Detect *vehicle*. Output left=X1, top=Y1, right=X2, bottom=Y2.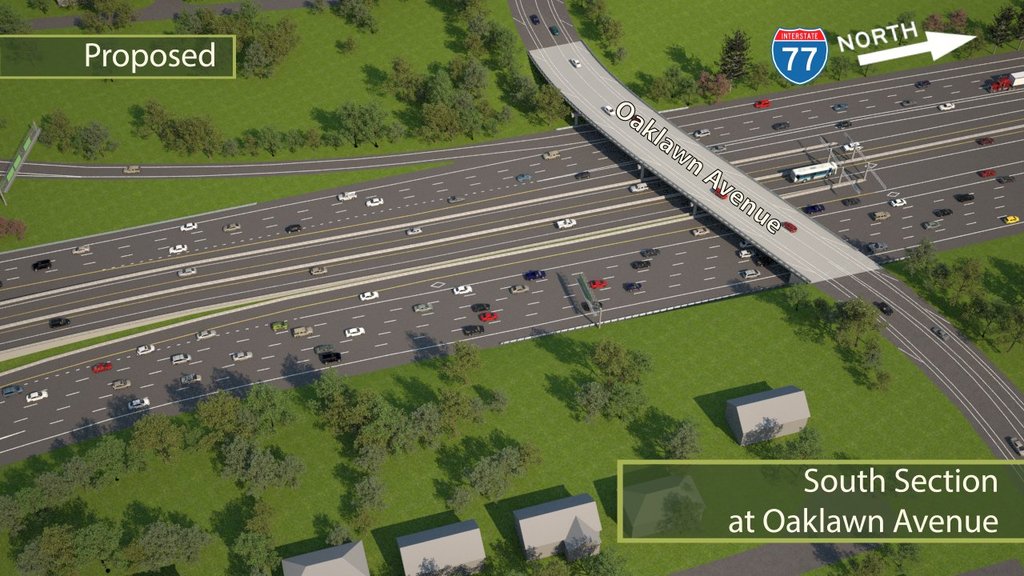
left=593, top=278, right=612, bottom=293.
